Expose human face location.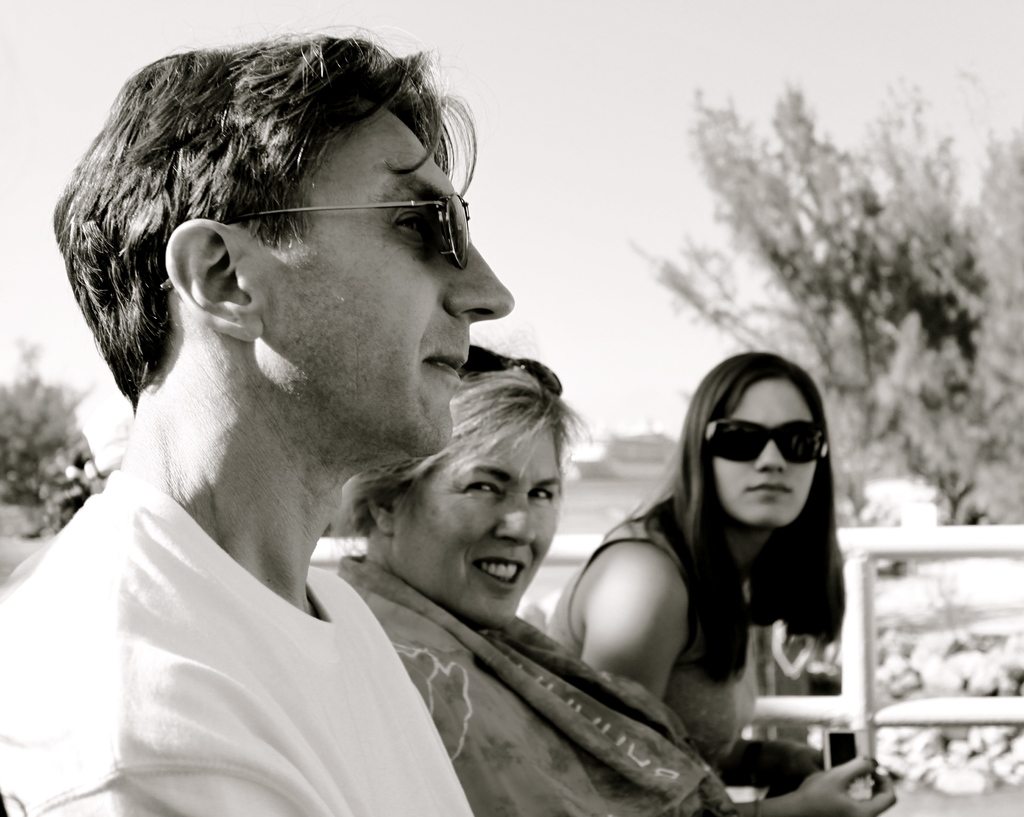
Exposed at box(392, 425, 557, 630).
